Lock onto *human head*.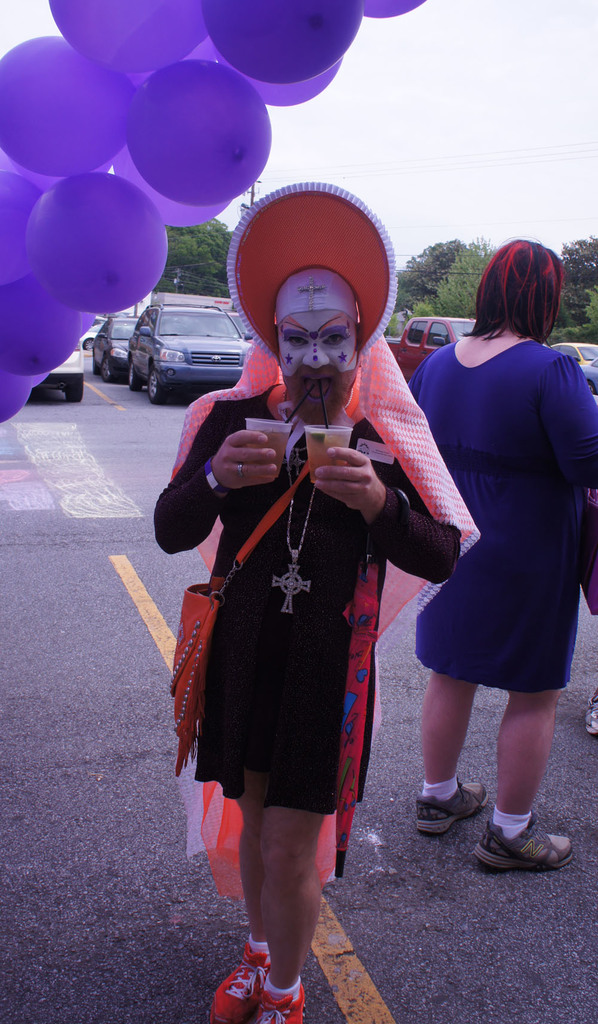
Locked: x1=460, y1=236, x2=565, y2=346.
